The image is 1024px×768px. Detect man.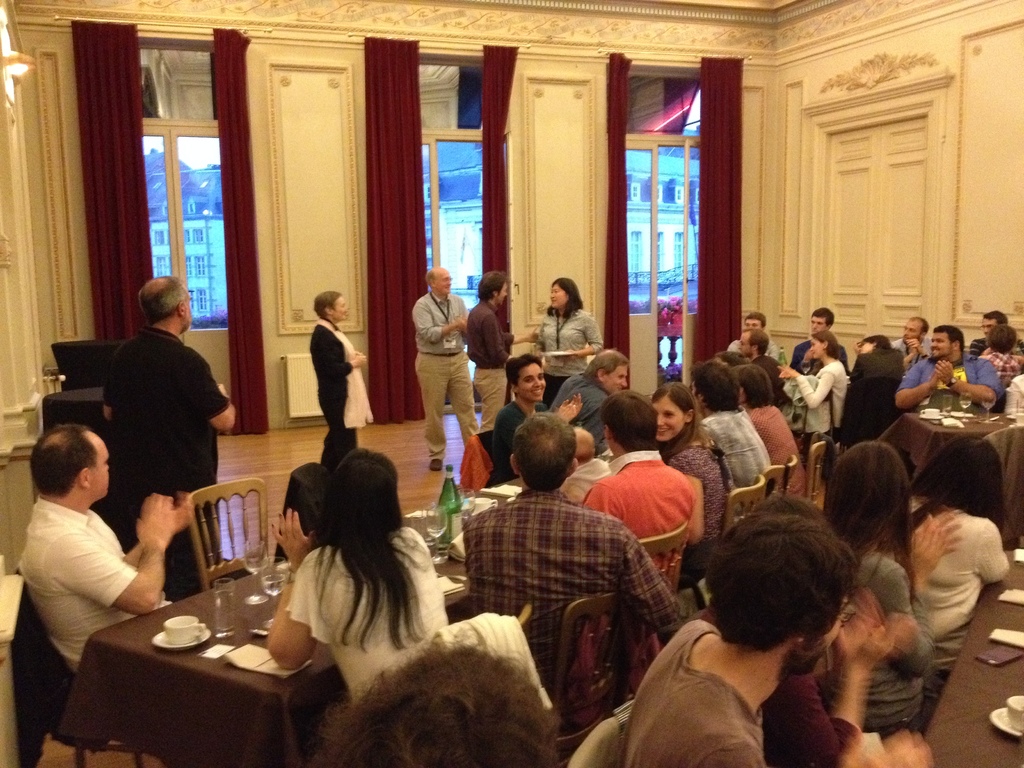
Detection: box(726, 311, 779, 365).
